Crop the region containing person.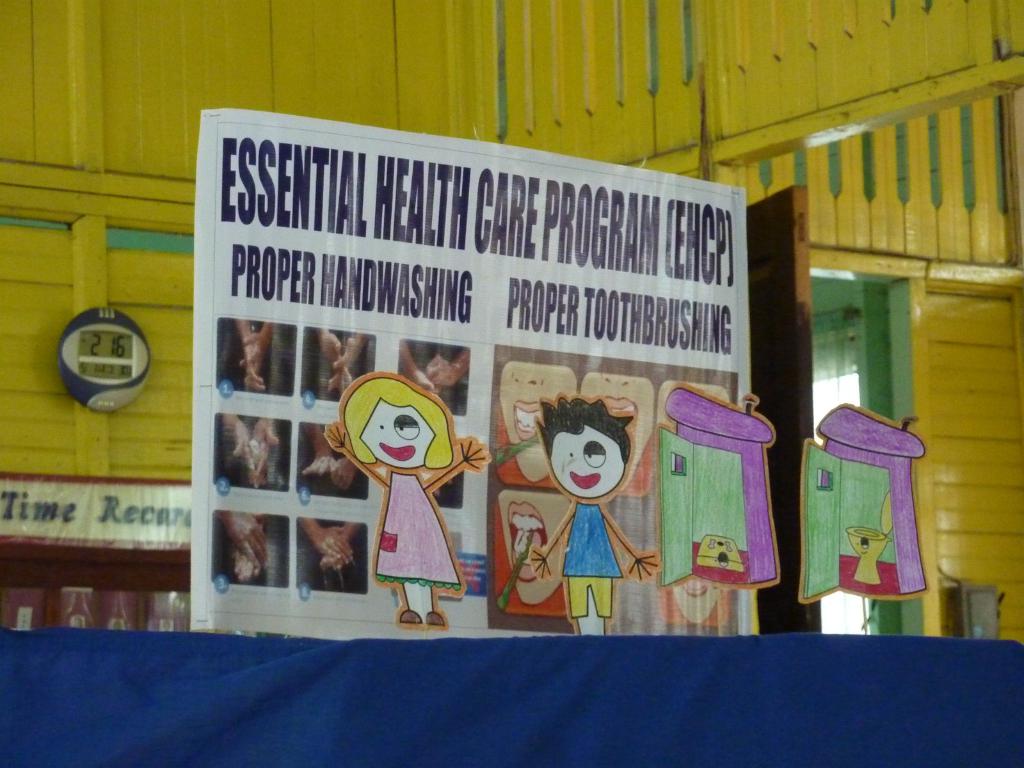
Crop region: detection(310, 516, 367, 598).
